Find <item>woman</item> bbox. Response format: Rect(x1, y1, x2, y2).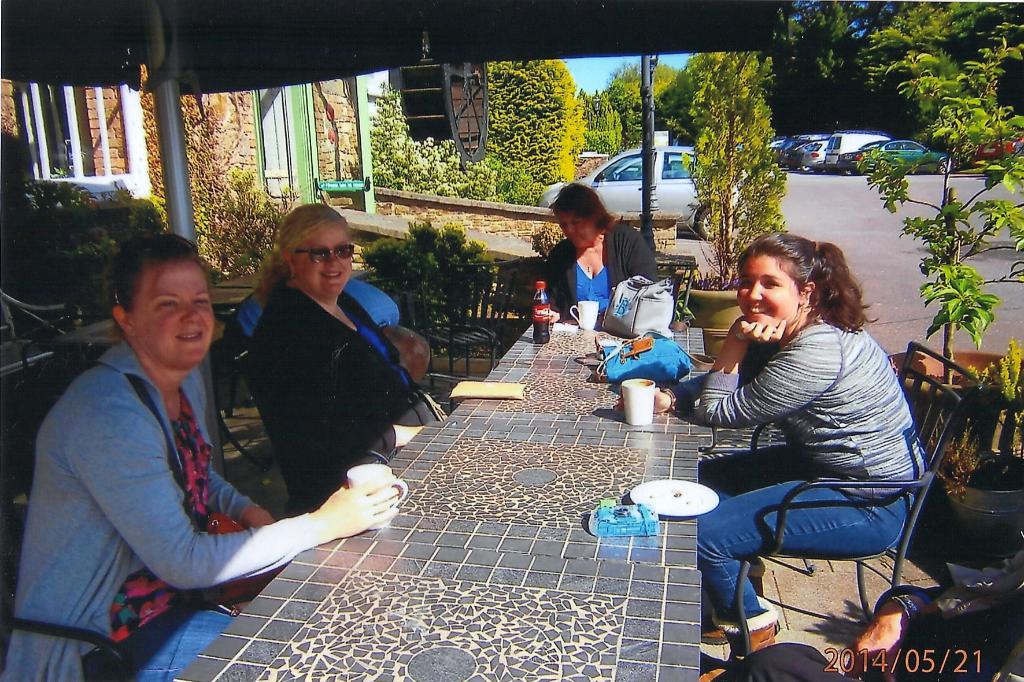
Rect(246, 202, 433, 516).
